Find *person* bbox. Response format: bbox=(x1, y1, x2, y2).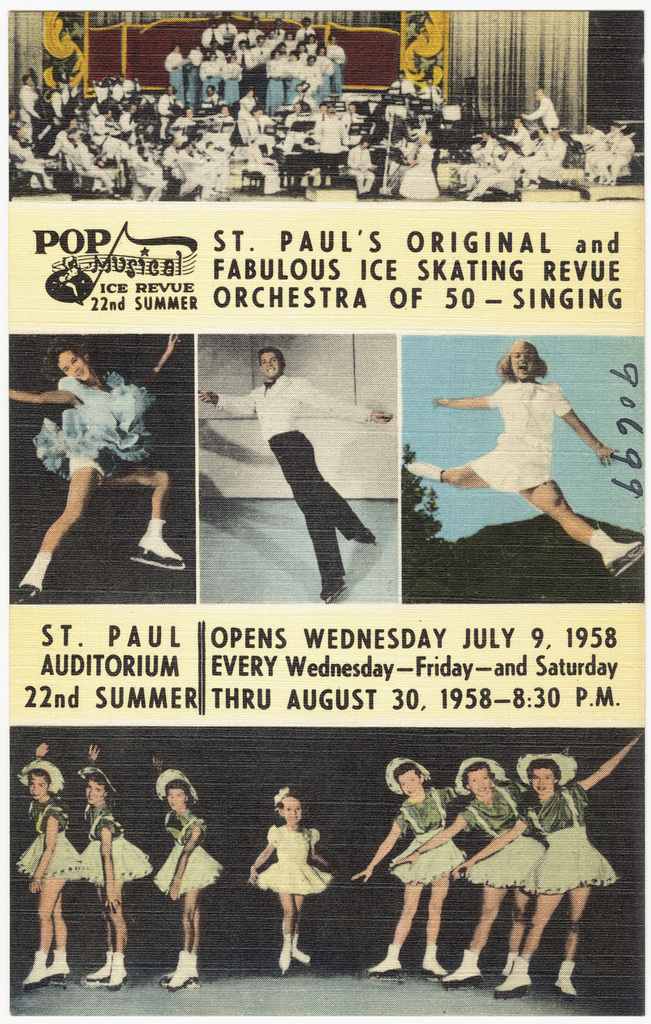
bbox=(245, 784, 336, 973).
